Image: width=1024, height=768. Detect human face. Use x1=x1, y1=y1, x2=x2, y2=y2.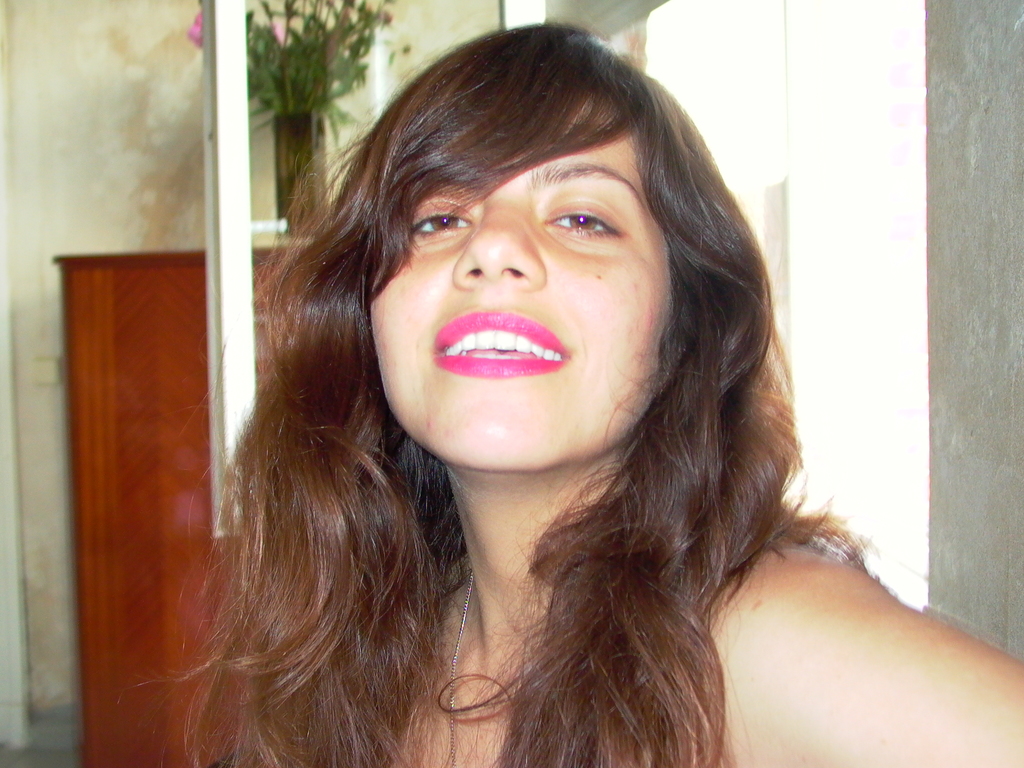
x1=364, y1=77, x2=673, y2=480.
